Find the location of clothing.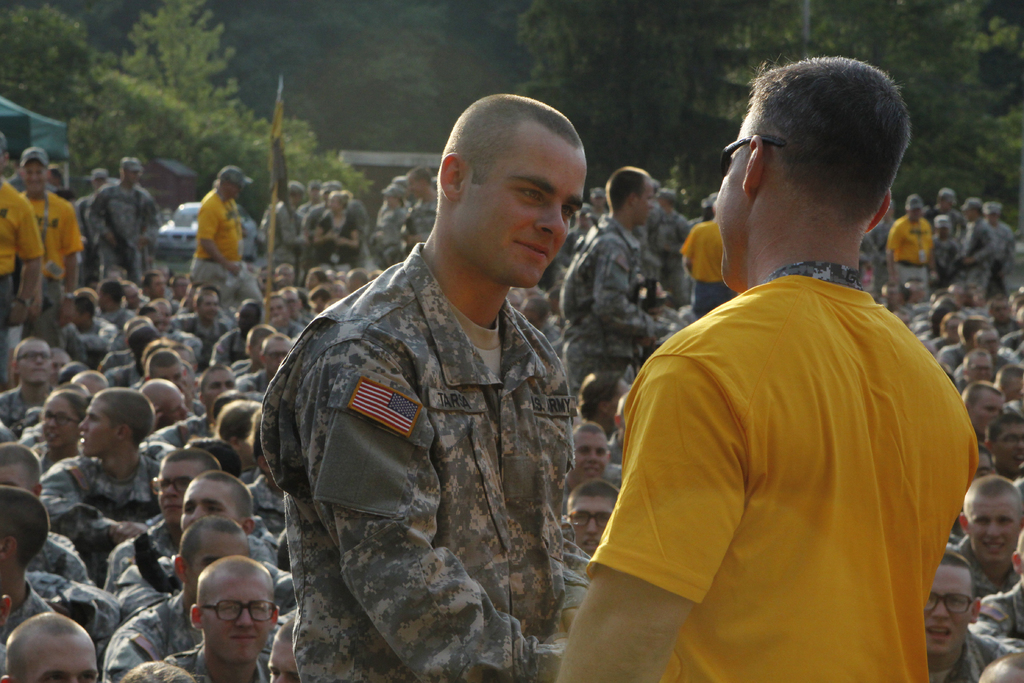
Location: bbox=[83, 175, 151, 284].
